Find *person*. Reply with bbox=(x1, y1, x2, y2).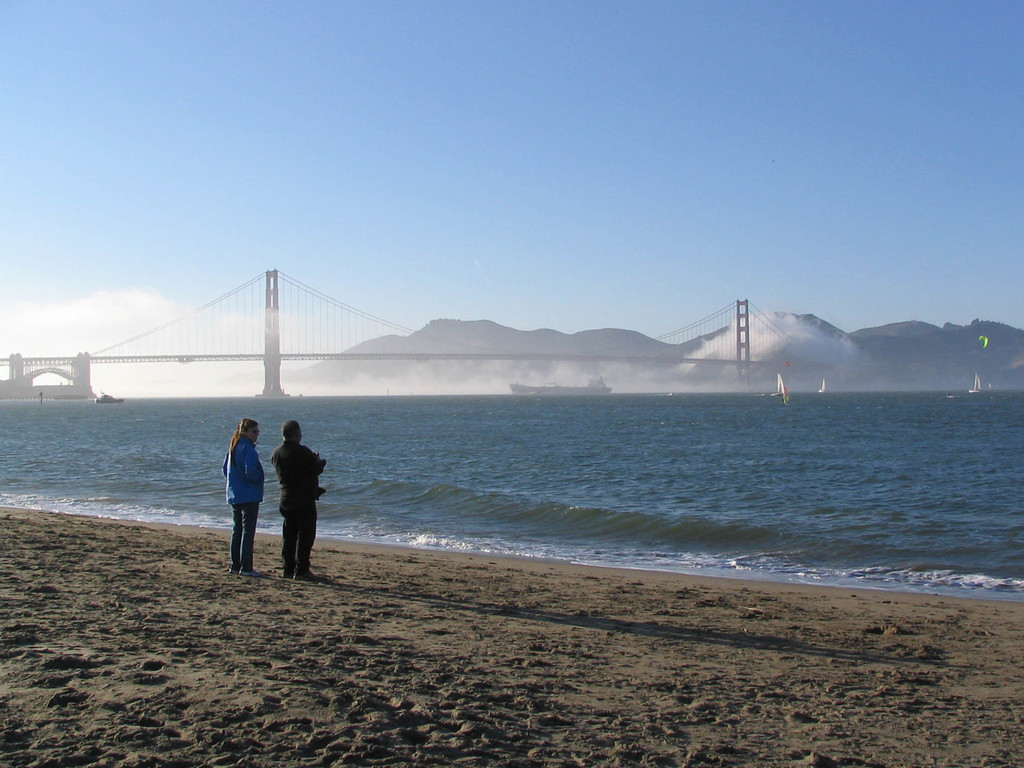
bbox=(276, 415, 325, 581).
